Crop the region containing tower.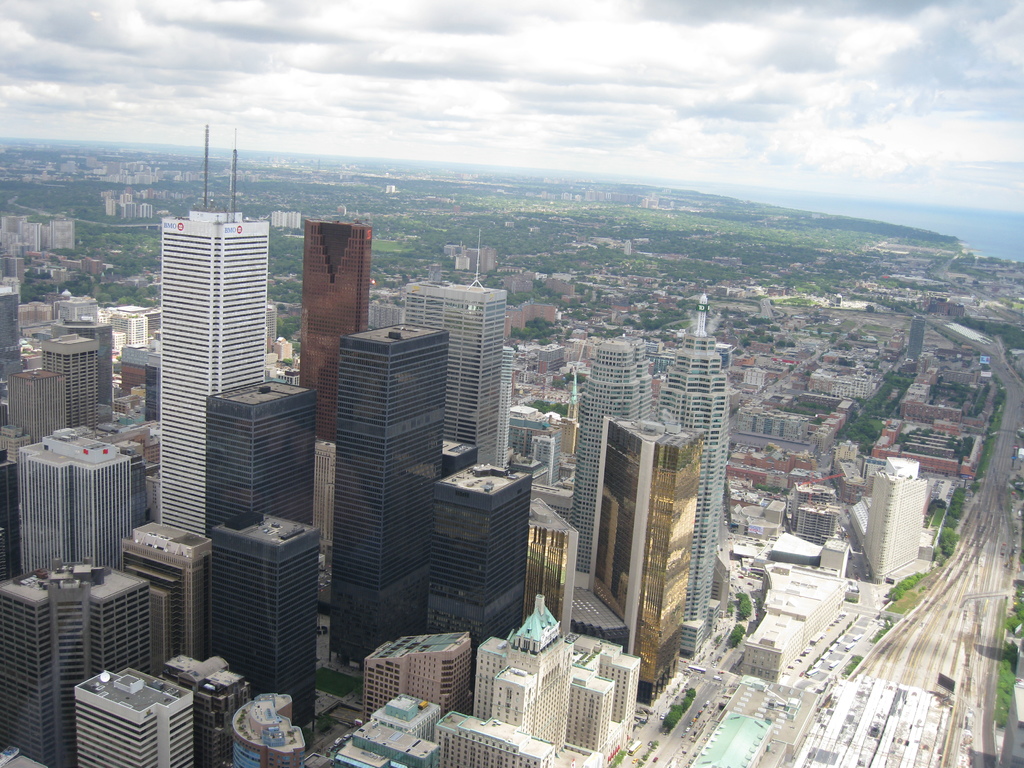
Crop region: x1=474 y1=595 x2=562 y2=741.
